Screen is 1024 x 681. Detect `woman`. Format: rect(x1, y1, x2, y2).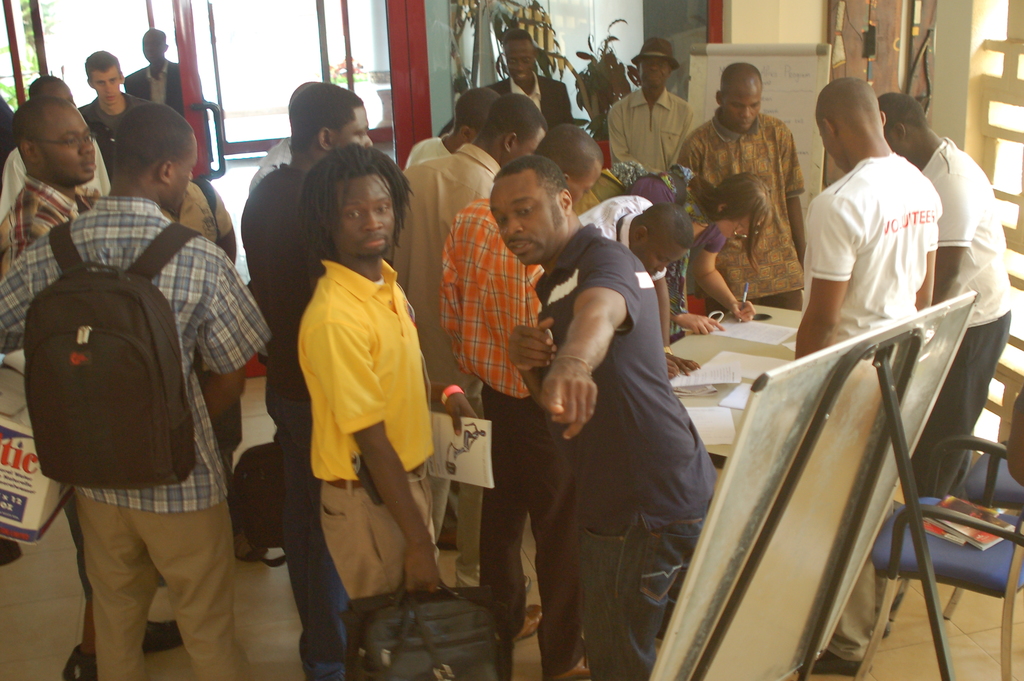
rect(627, 172, 773, 347).
